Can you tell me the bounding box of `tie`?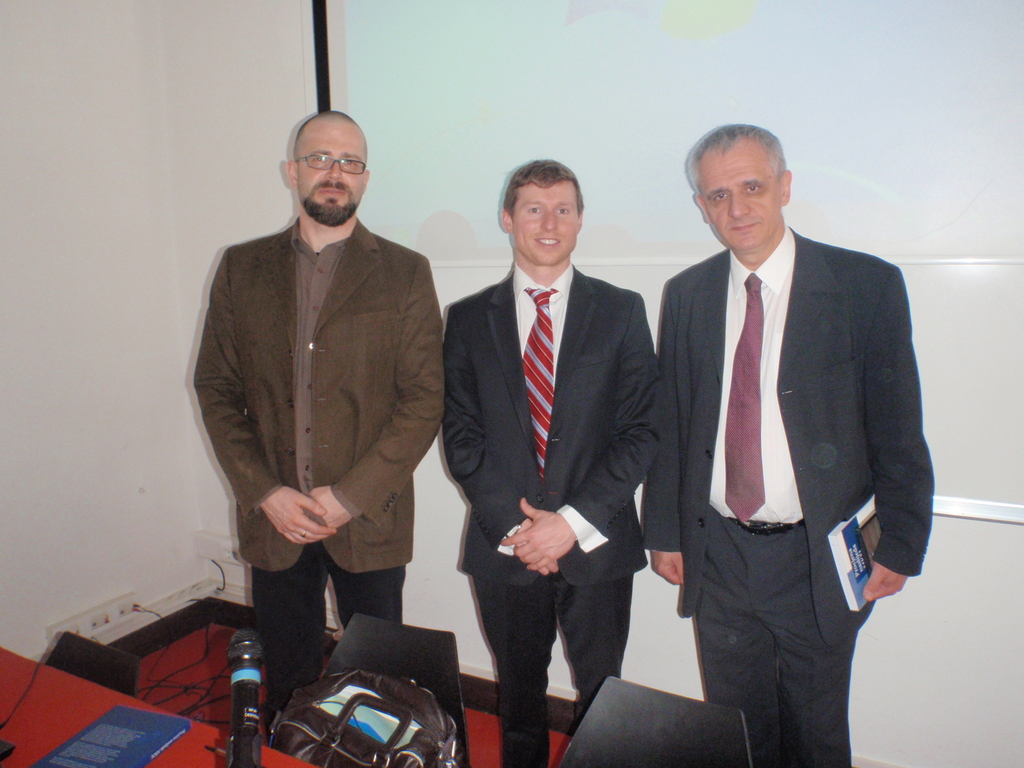
[727, 275, 767, 521].
